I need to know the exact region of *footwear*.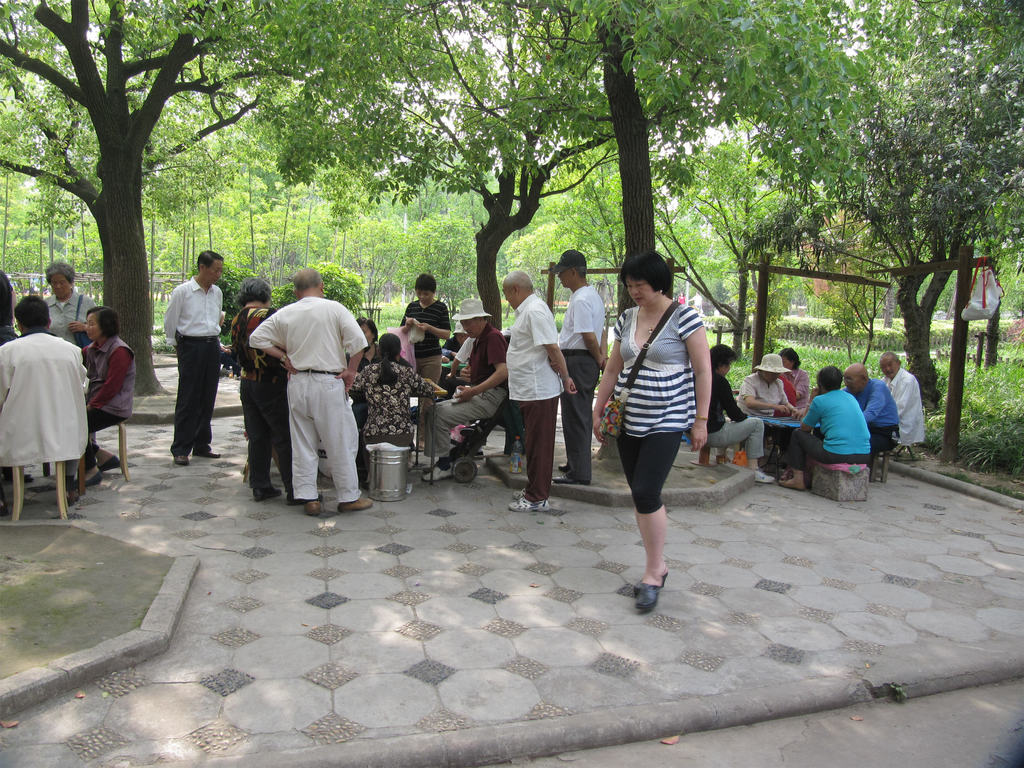
Region: [634,566,669,590].
